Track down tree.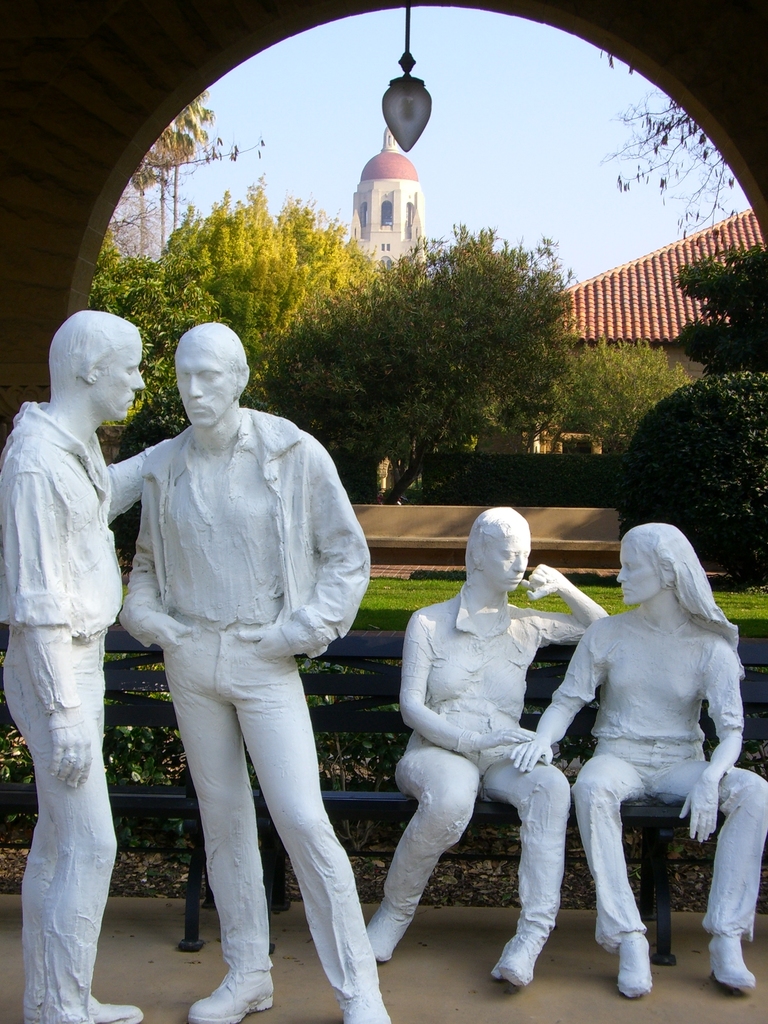
Tracked to (552,326,708,445).
